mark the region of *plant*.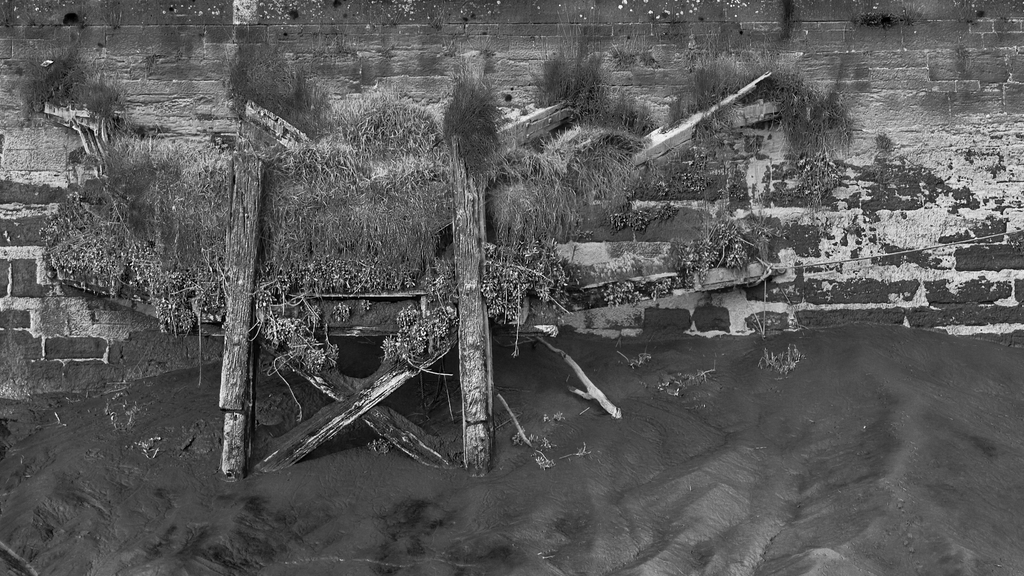
Region: [left=440, top=67, right=504, bottom=182].
